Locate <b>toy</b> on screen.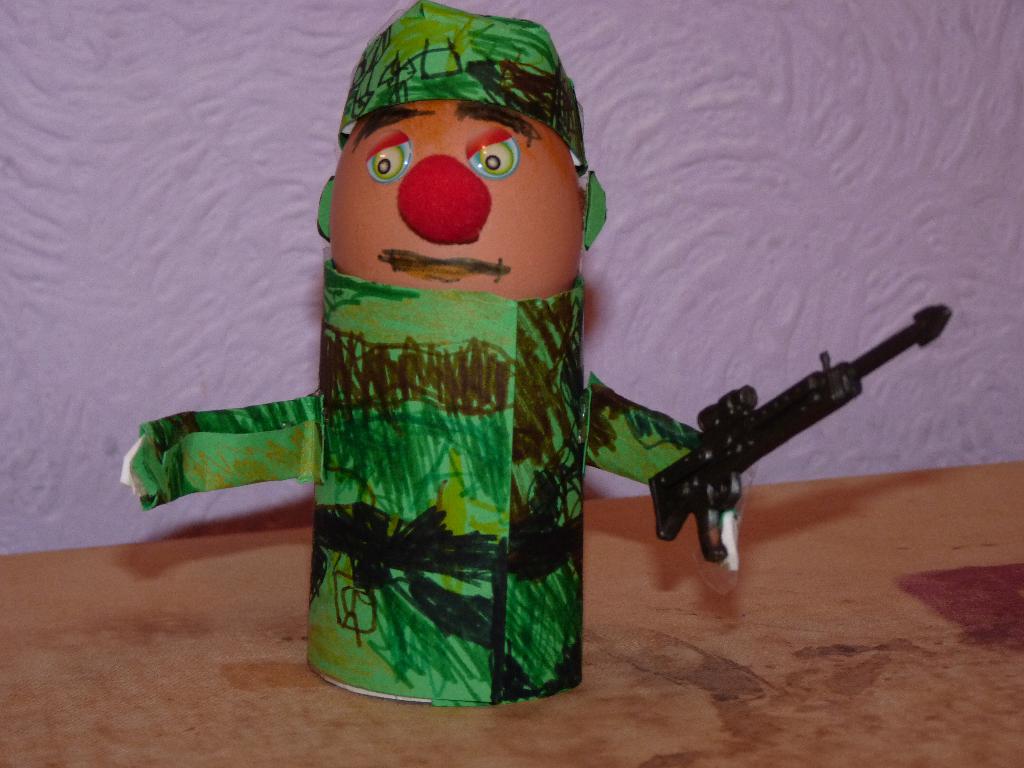
On screen at detection(209, 83, 810, 686).
